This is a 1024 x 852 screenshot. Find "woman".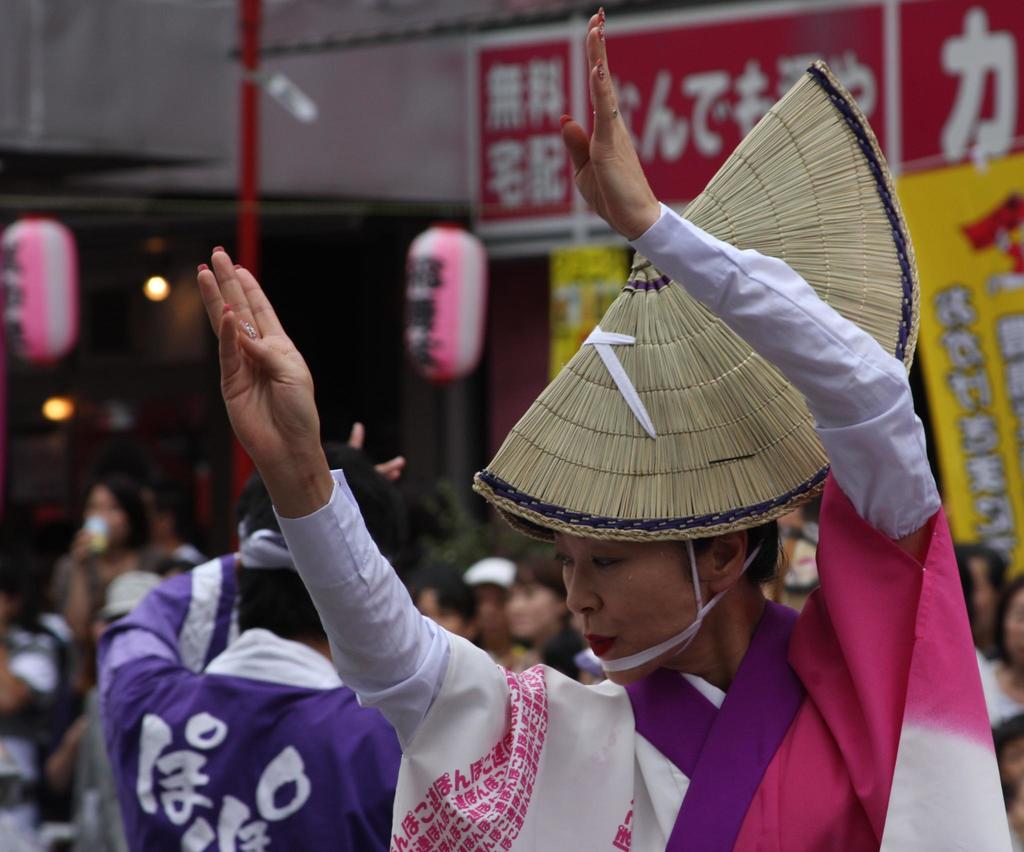
Bounding box: <bbox>47, 479, 164, 851</bbox>.
